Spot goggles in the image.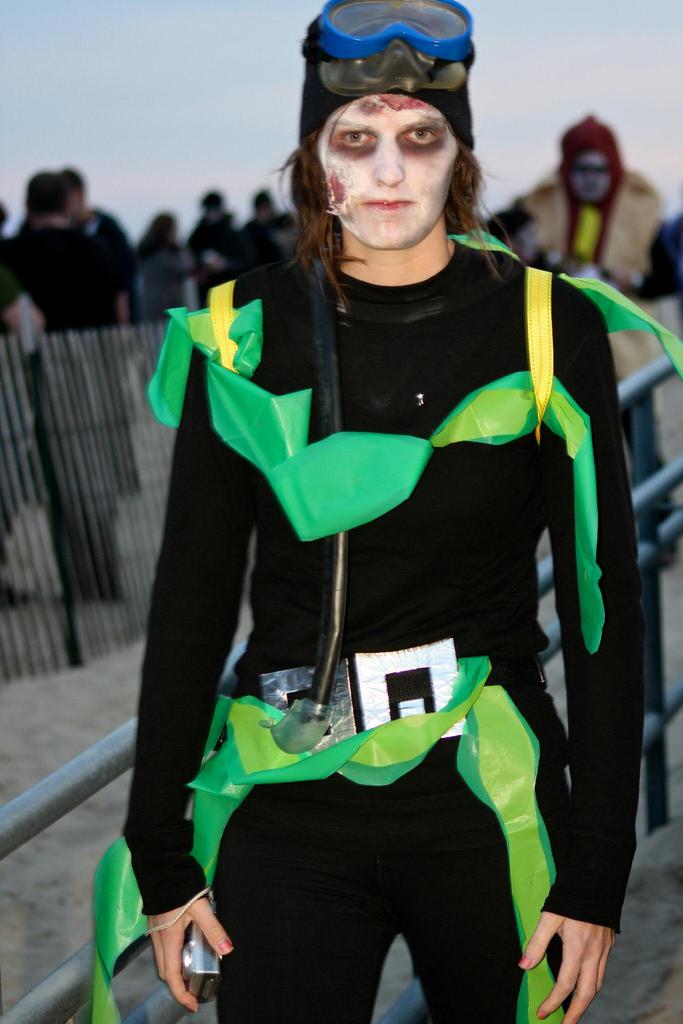
goggles found at box=[302, 0, 480, 65].
